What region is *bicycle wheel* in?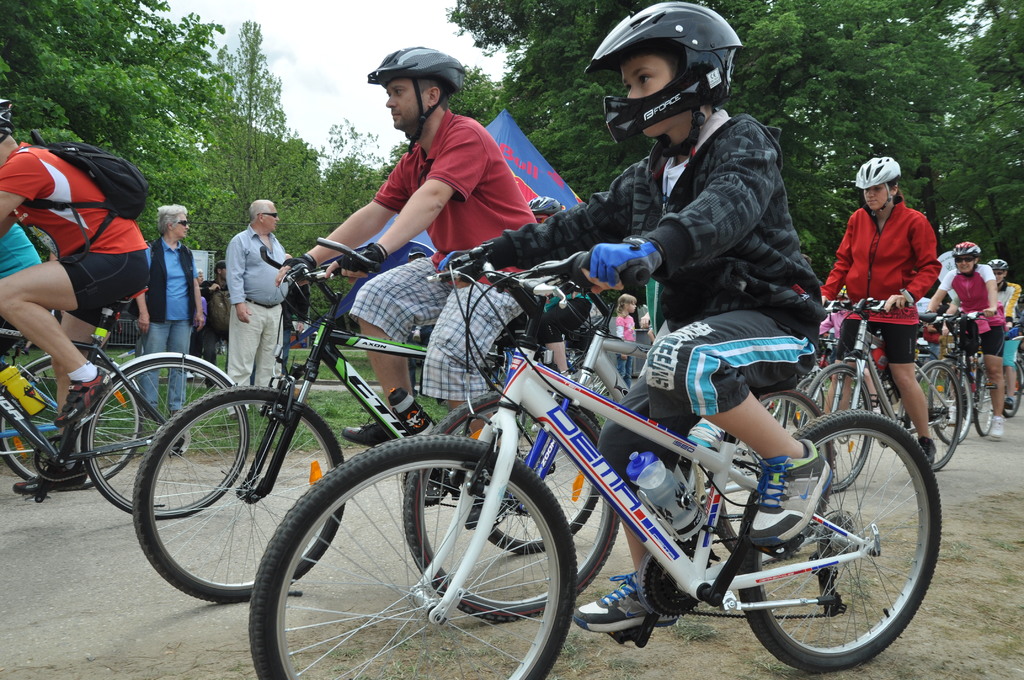
detection(1004, 363, 1021, 417).
